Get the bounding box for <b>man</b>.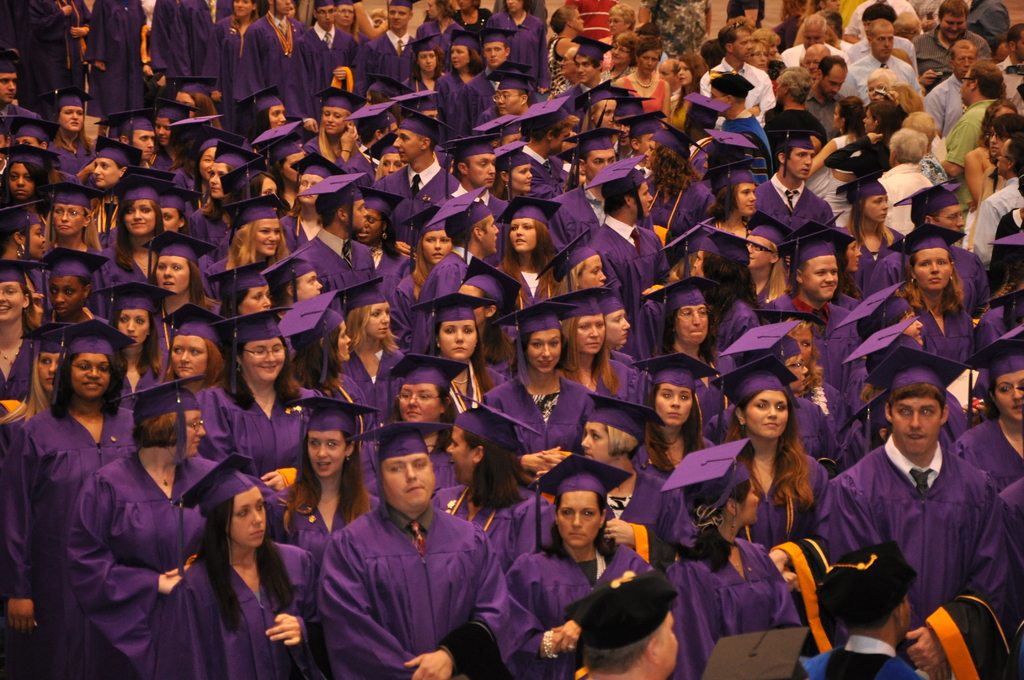
[x1=369, y1=104, x2=460, y2=261].
